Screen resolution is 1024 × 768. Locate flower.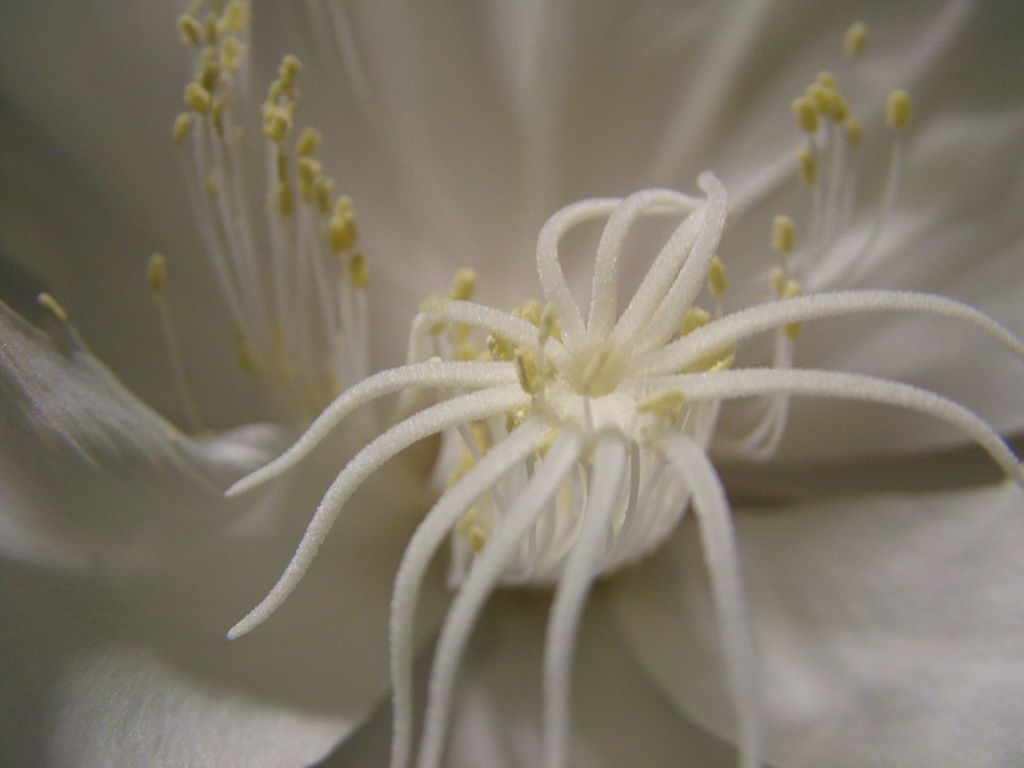
box=[0, 4, 1023, 759].
